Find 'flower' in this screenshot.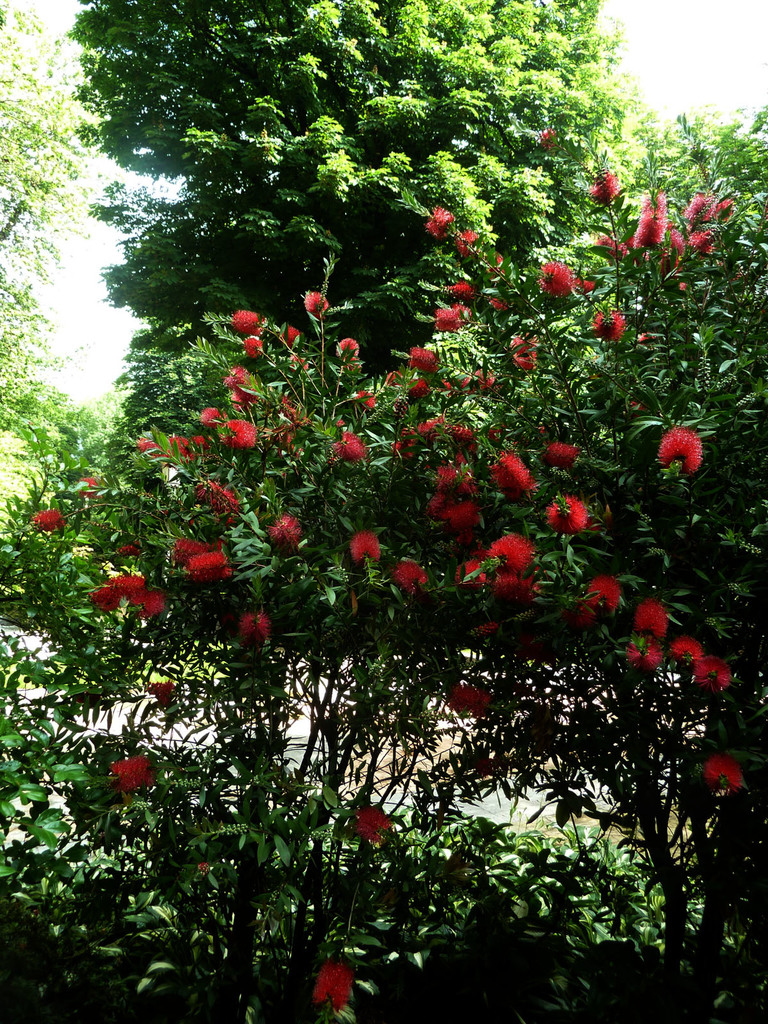
The bounding box for 'flower' is left=220, top=305, right=267, bottom=332.
